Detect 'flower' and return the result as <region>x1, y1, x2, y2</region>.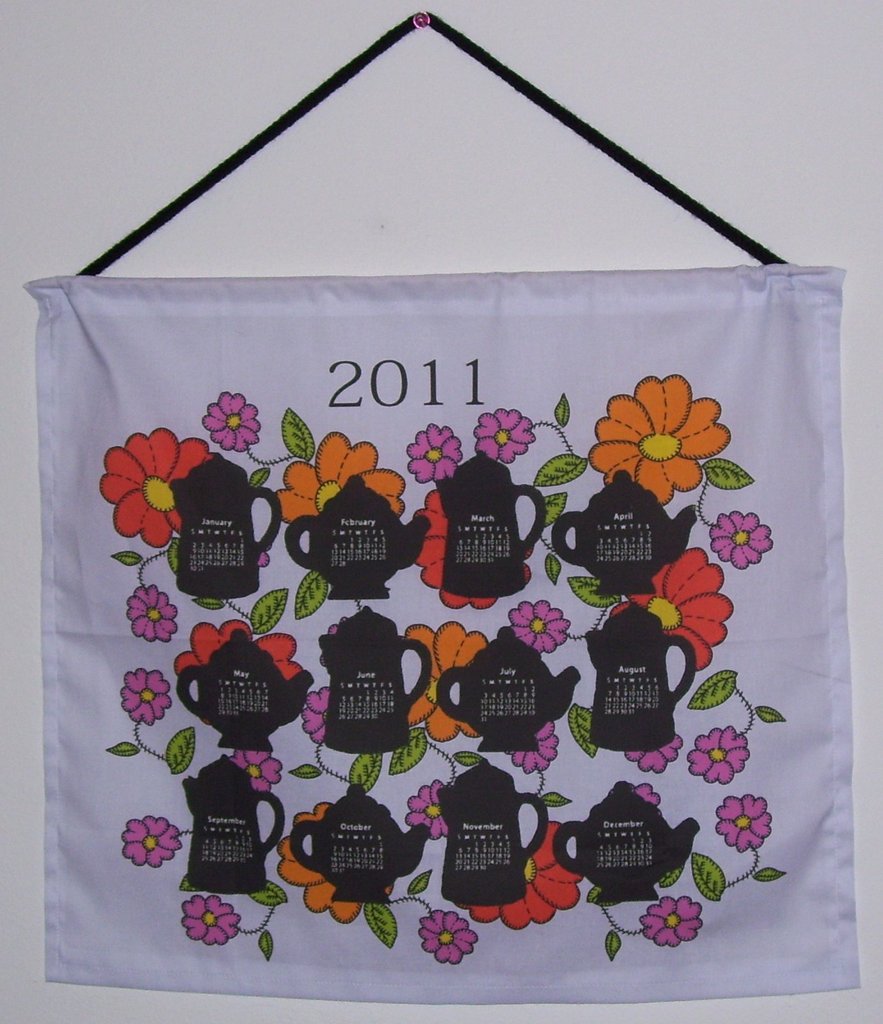
<region>402, 781, 467, 842</region>.
